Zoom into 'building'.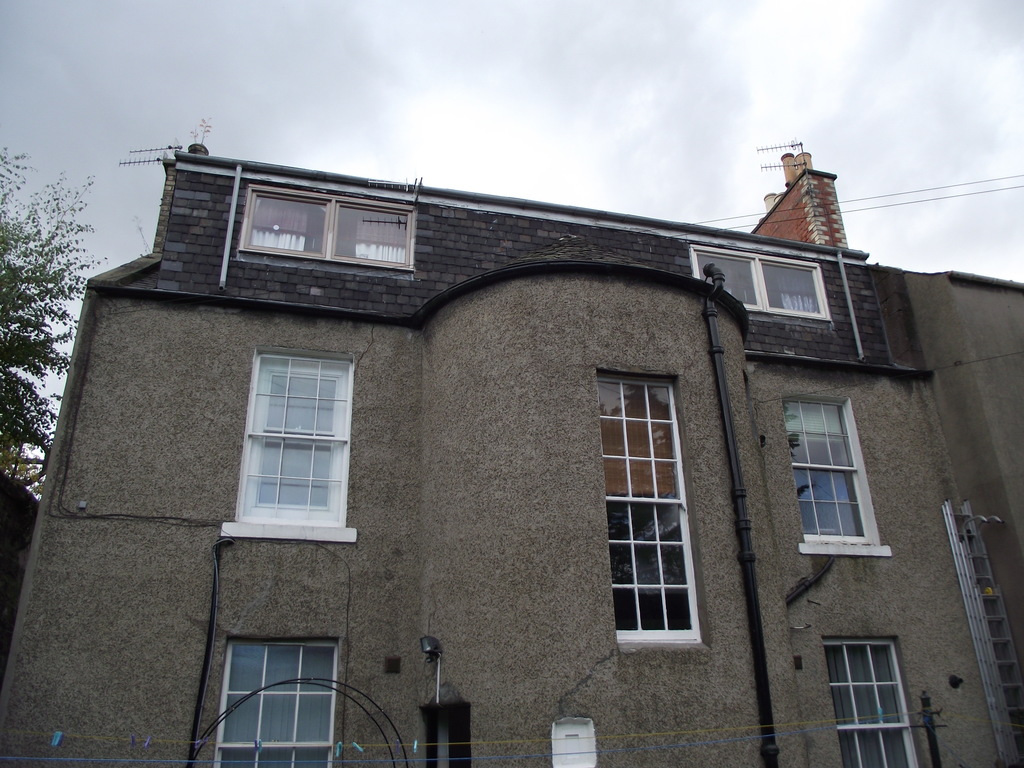
Zoom target: Rect(0, 141, 1023, 765).
